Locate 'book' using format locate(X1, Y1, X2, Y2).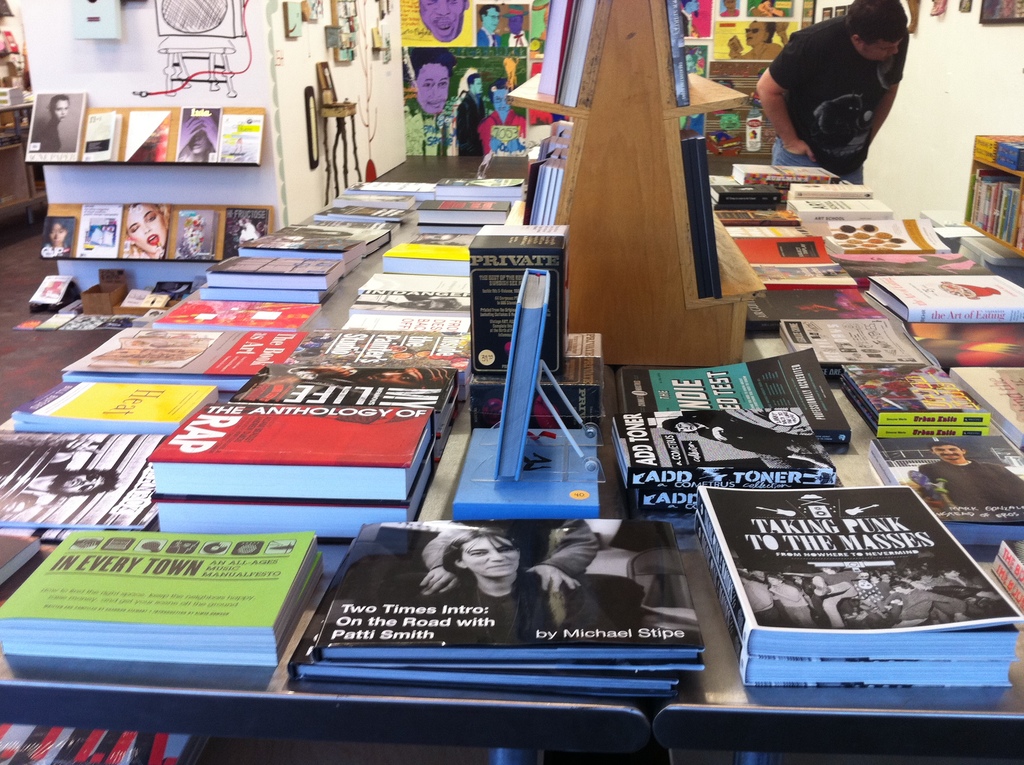
locate(662, 0, 691, 112).
